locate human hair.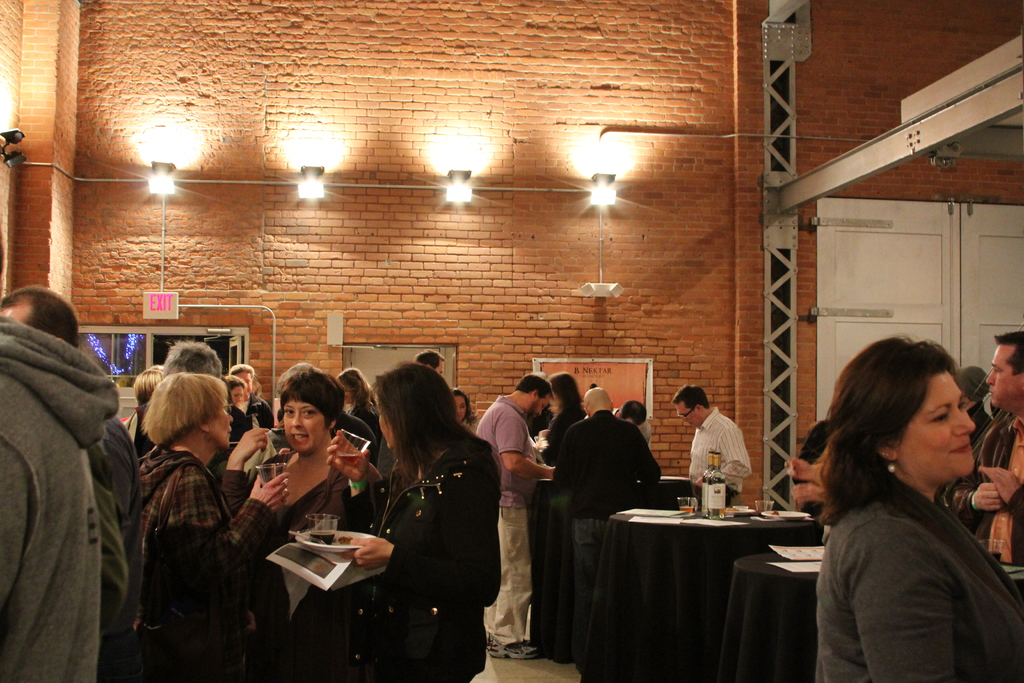
Bounding box: box=[669, 384, 714, 409].
